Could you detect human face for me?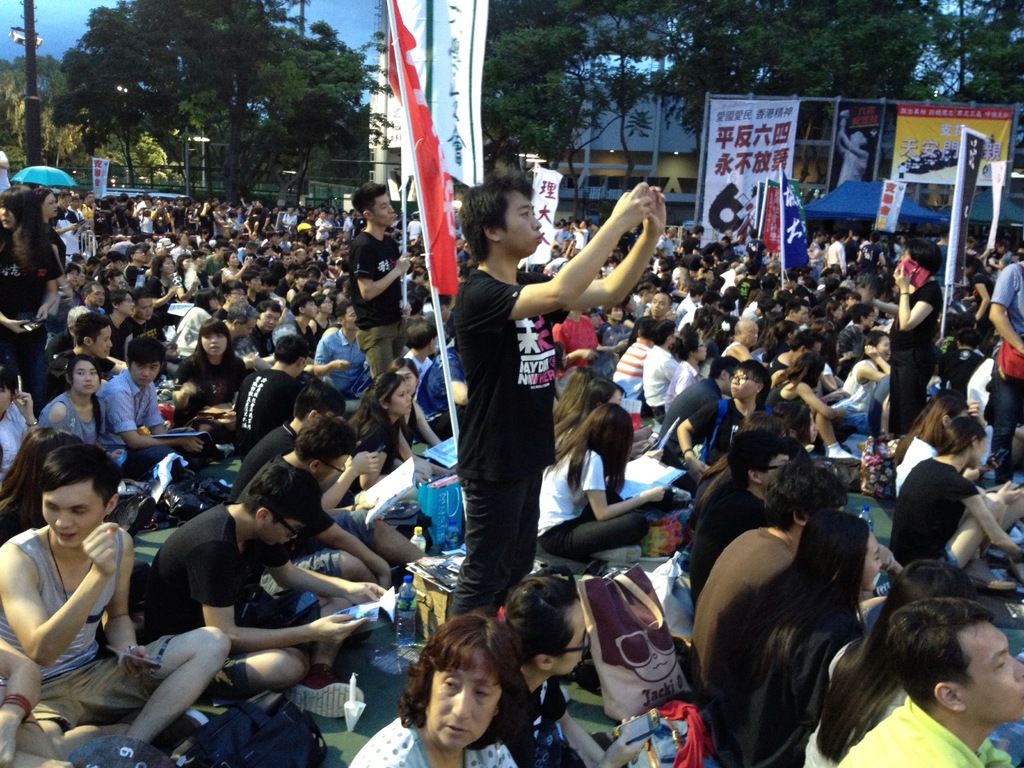
Detection result: Rect(91, 328, 111, 360).
